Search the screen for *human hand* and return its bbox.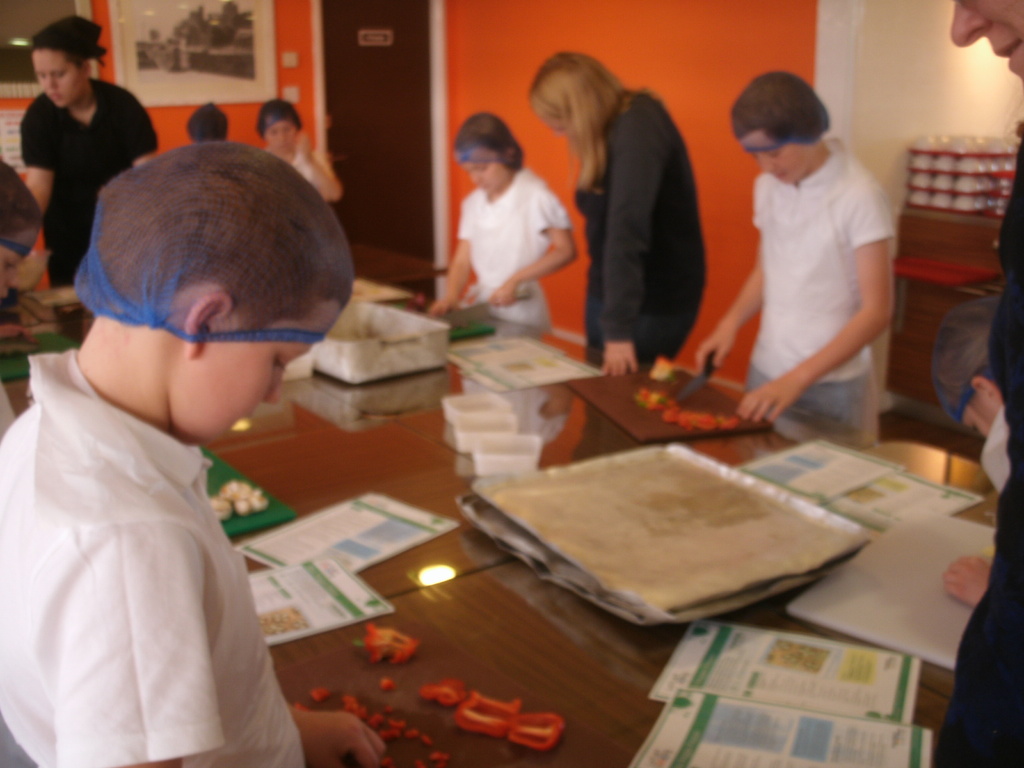
Found: <box>486,280,519,307</box>.
